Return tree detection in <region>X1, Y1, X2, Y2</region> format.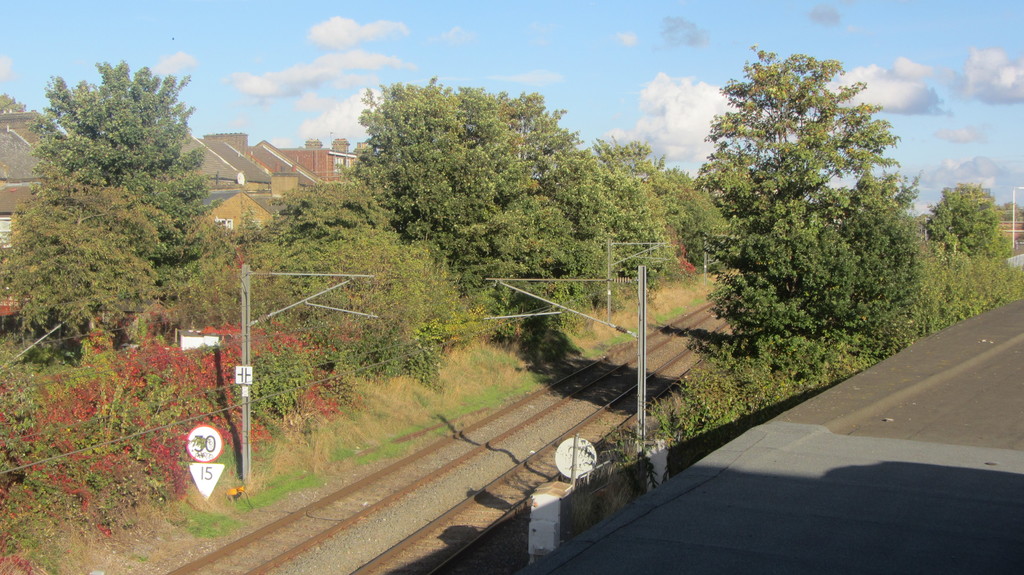
<region>913, 187, 1010, 258</region>.
